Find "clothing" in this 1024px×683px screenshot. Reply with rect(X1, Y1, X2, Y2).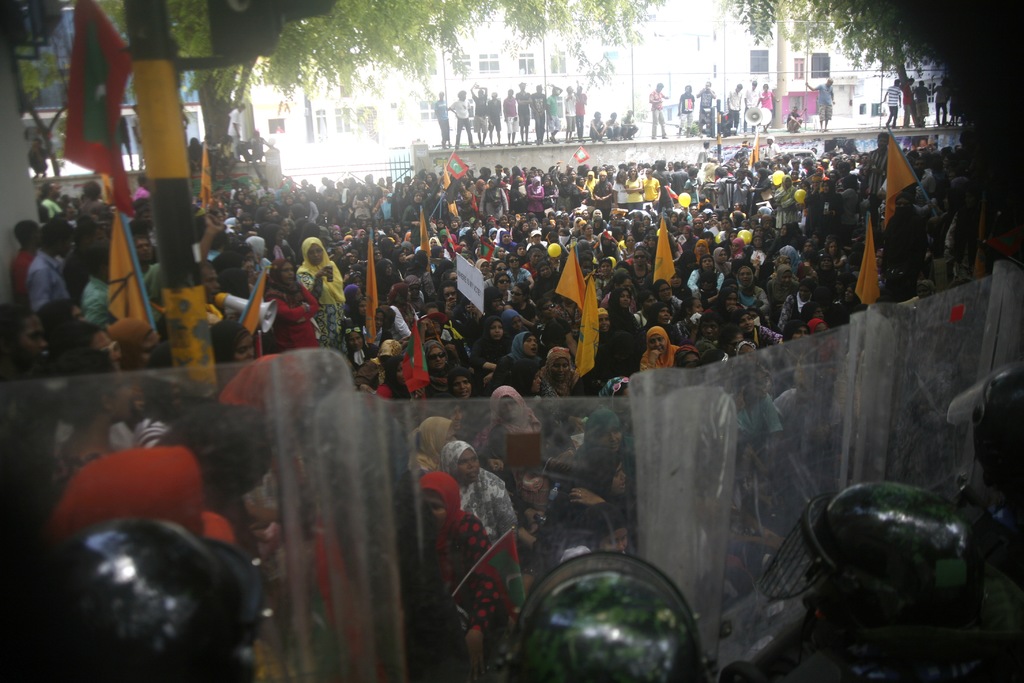
rect(452, 445, 522, 559).
